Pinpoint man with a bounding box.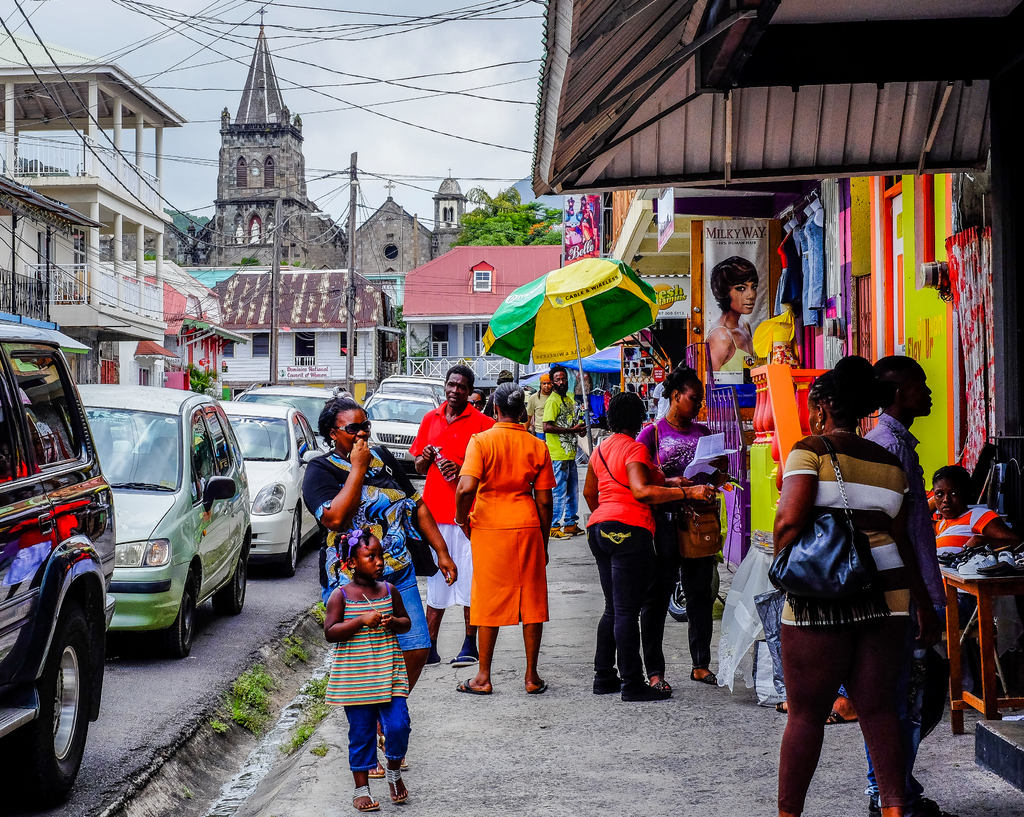
536:365:594:543.
